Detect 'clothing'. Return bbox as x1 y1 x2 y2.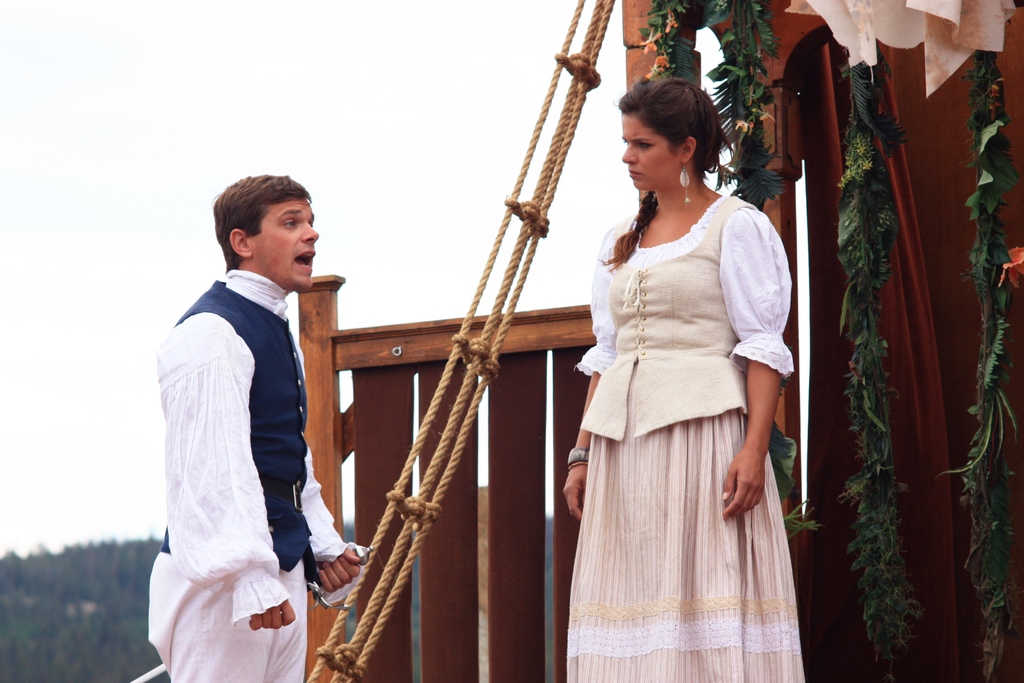
153 265 376 682.
